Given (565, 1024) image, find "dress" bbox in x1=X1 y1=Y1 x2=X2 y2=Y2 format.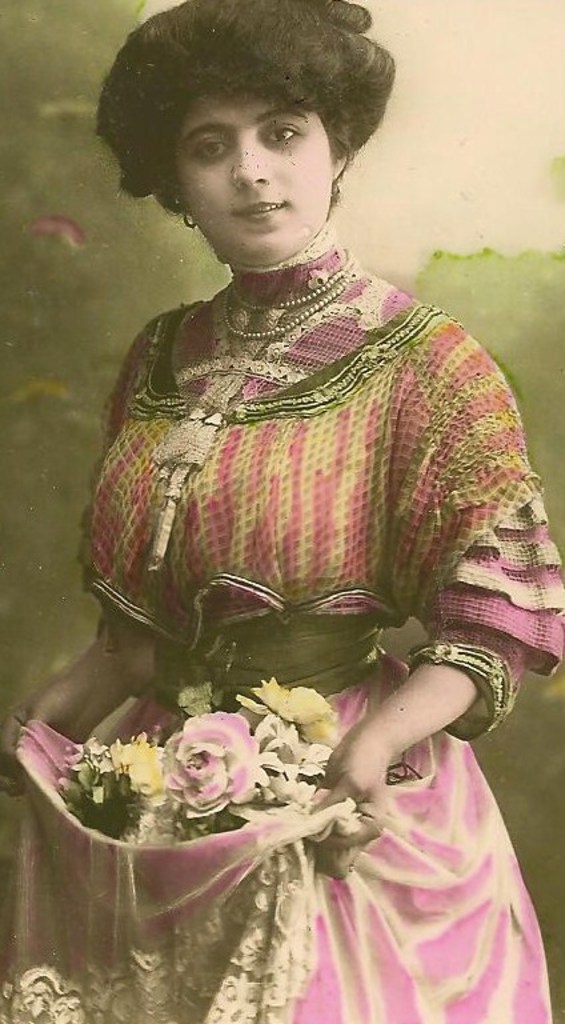
x1=3 y1=229 x2=564 y2=1023.
